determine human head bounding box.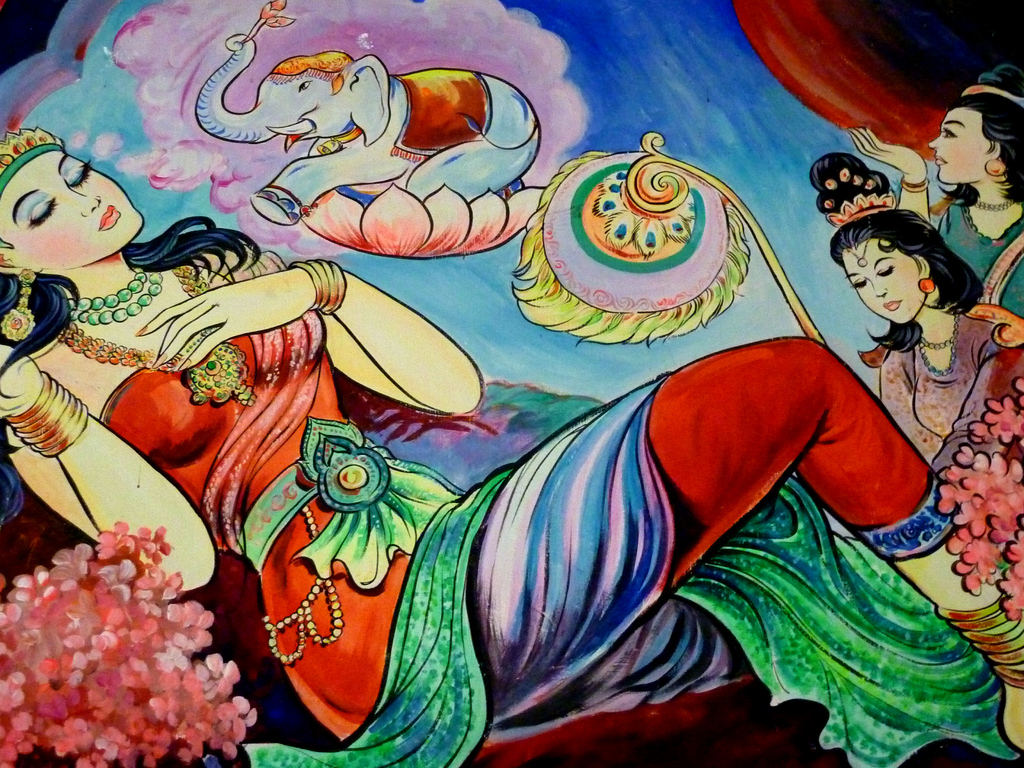
Determined: l=928, t=65, r=1023, b=184.
